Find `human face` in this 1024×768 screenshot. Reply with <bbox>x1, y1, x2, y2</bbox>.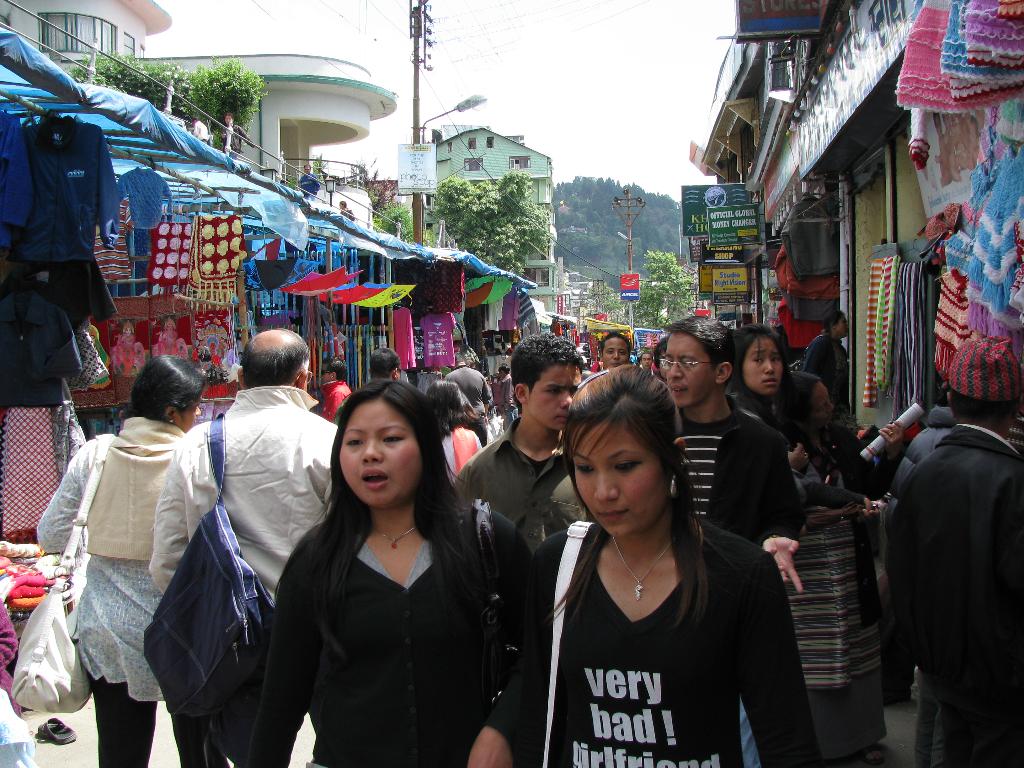
<bbox>642, 351, 653, 372</bbox>.
